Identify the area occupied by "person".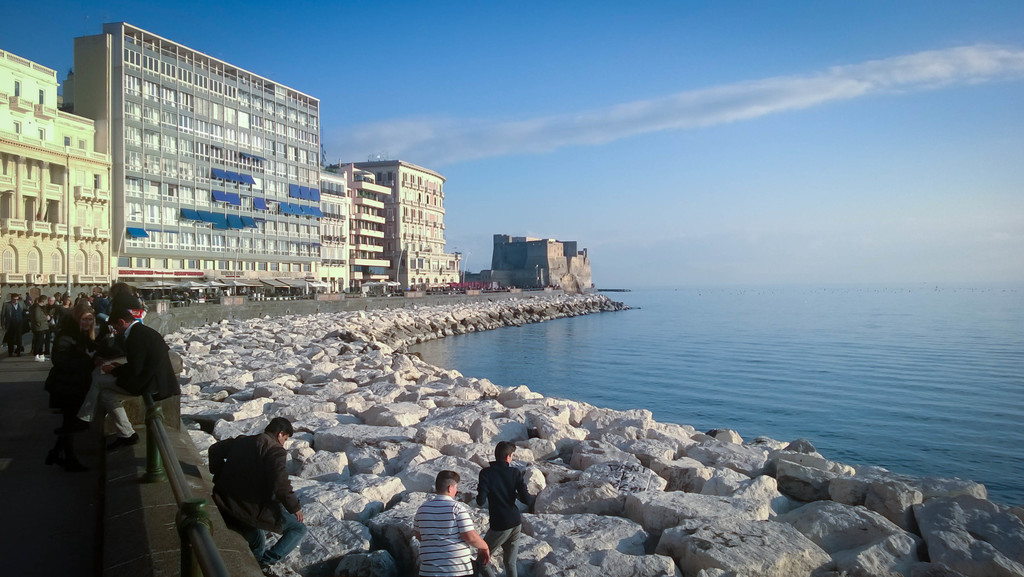
Area: bbox(0, 294, 29, 358).
